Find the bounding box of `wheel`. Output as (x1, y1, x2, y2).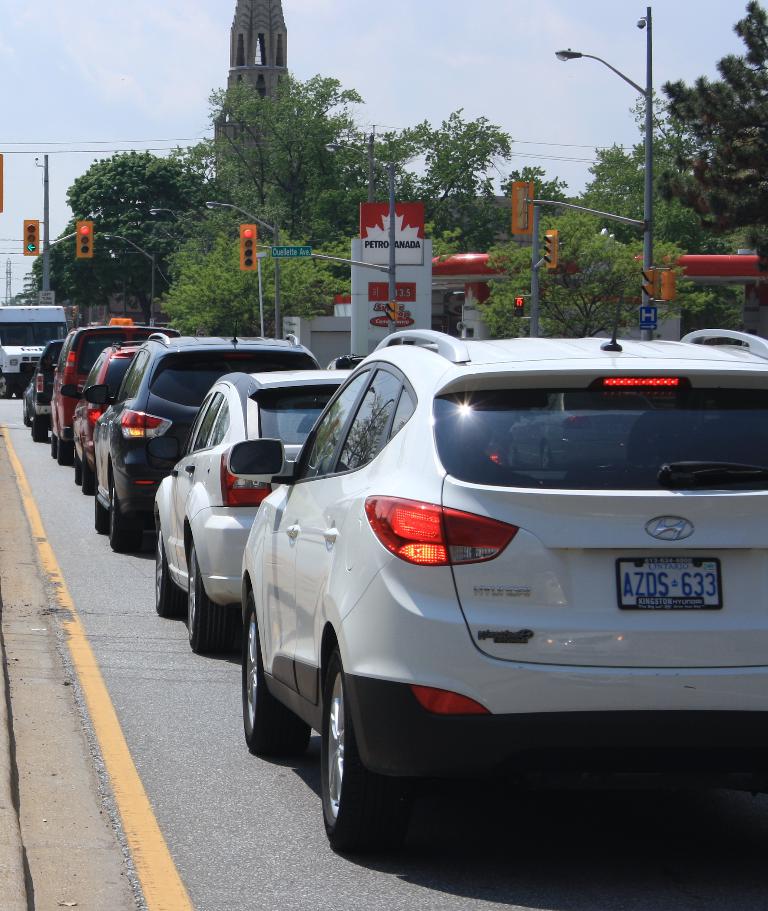
(324, 651, 421, 863).
